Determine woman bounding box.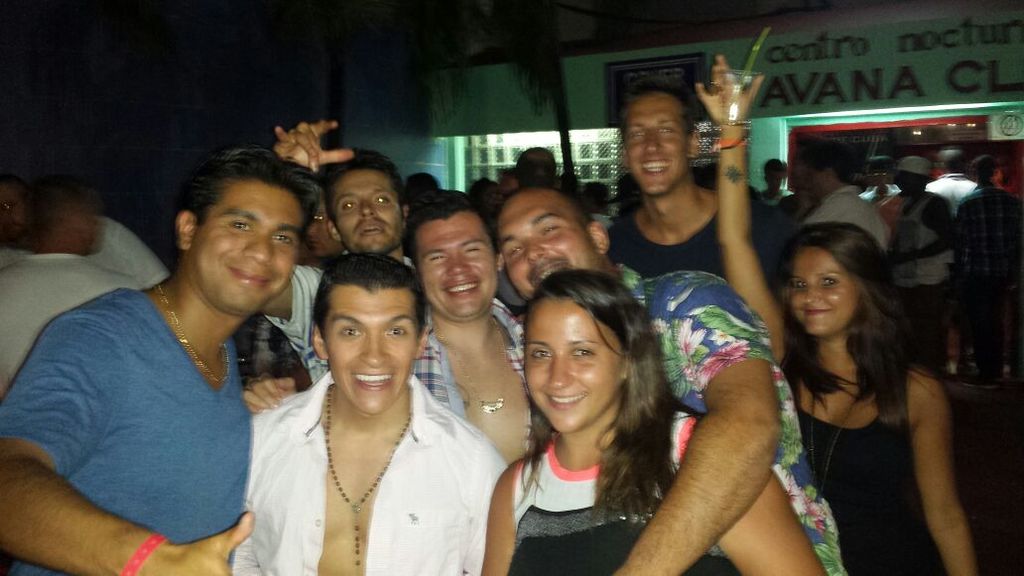
Determined: locate(474, 267, 834, 575).
